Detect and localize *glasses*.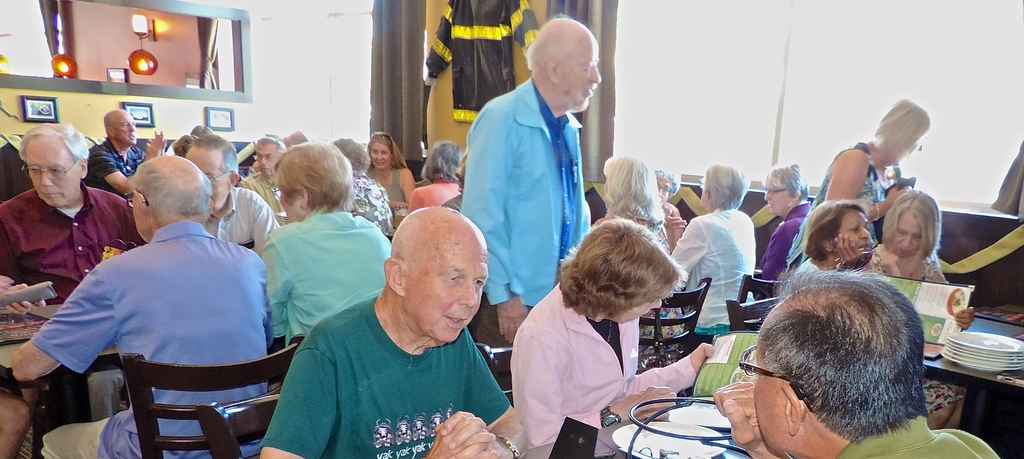
Localized at 657,182,671,195.
